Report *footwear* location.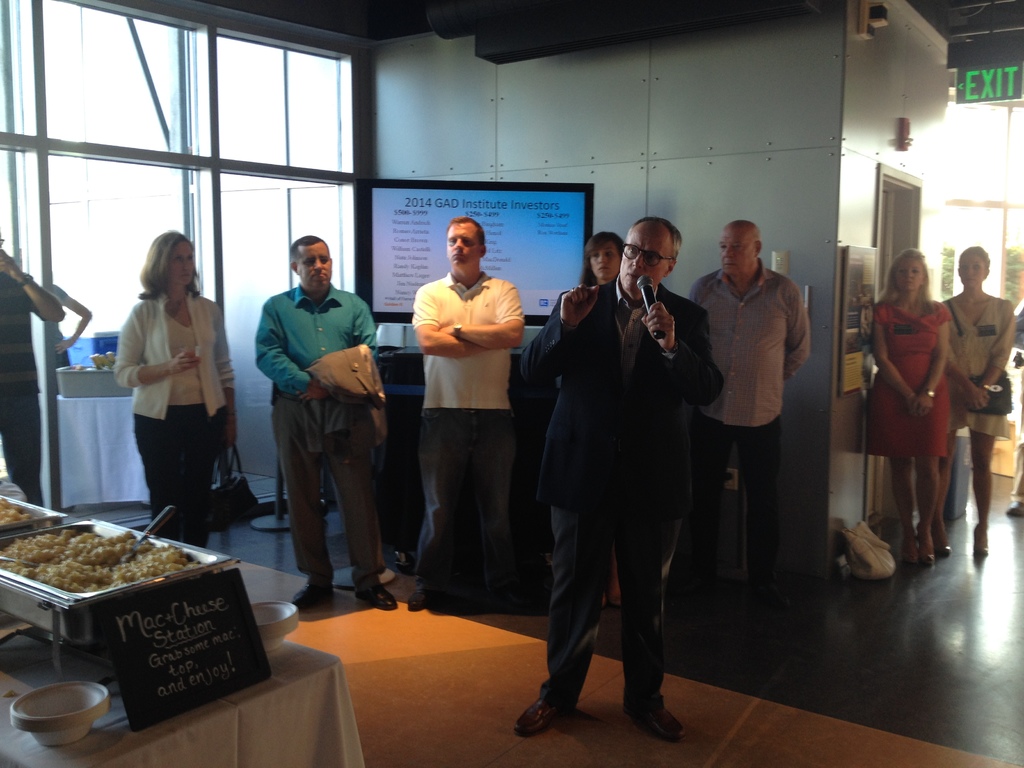
Report: region(288, 574, 341, 611).
